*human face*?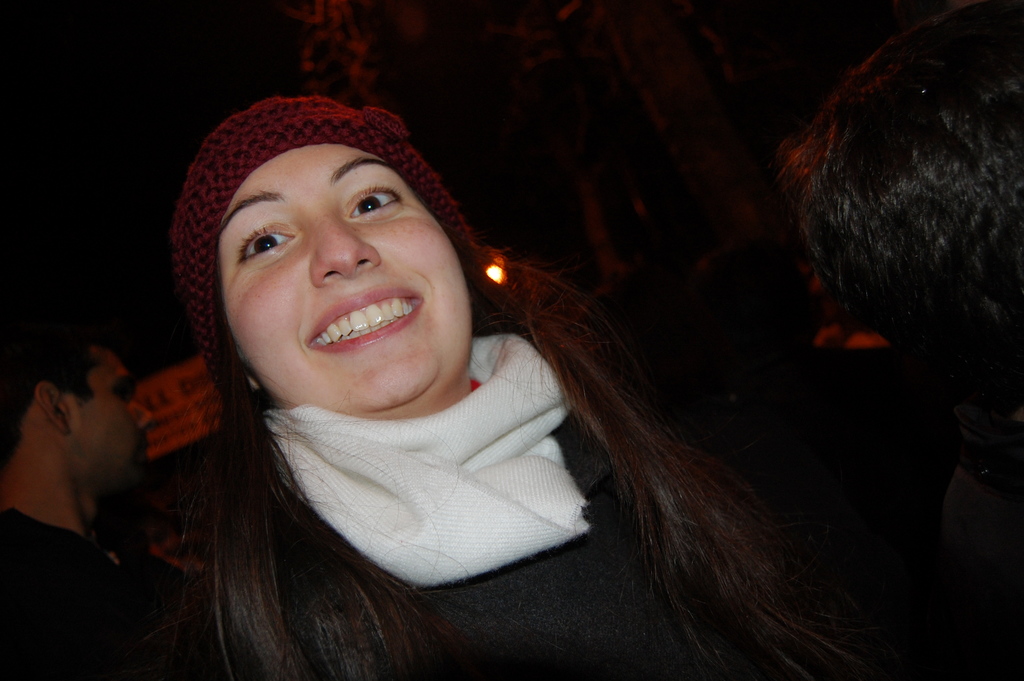
detection(220, 142, 472, 409)
